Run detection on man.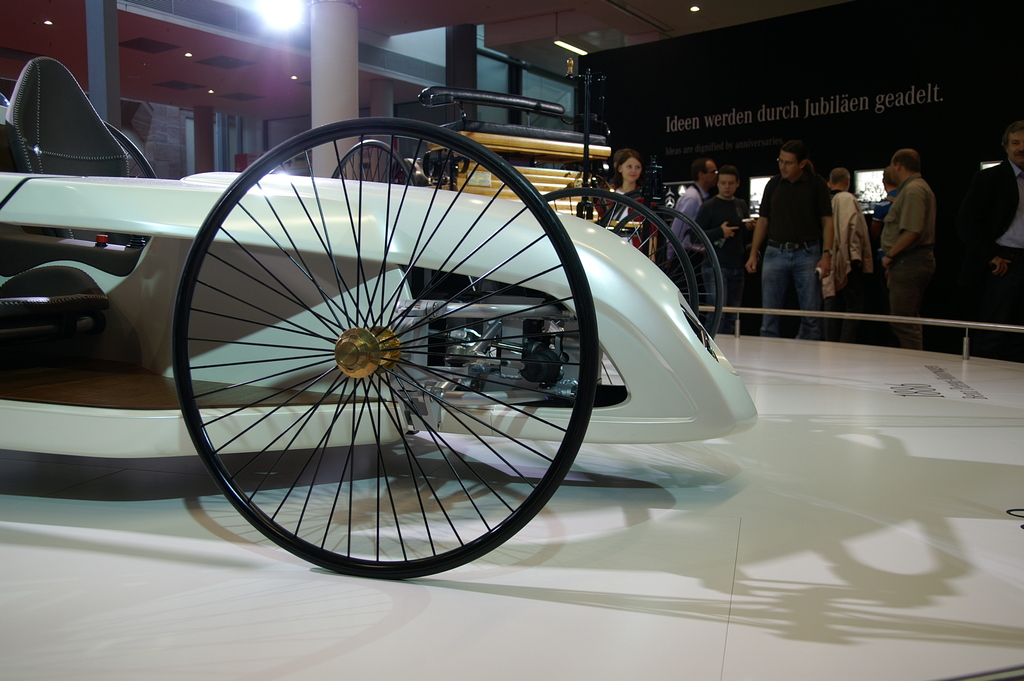
Result: bbox=(667, 158, 717, 294).
